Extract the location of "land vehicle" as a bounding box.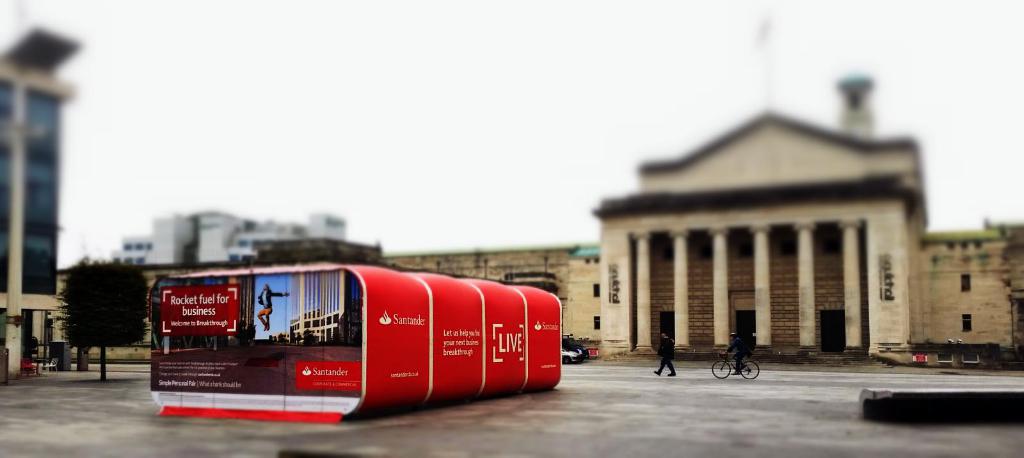
locate(559, 347, 586, 364).
